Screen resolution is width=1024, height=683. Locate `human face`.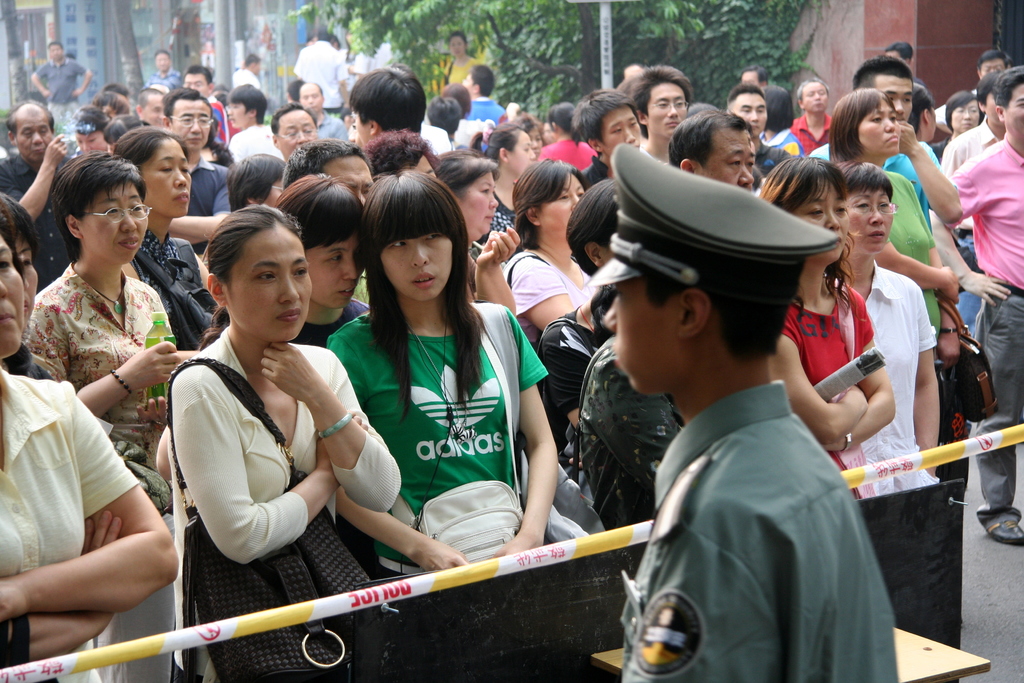
354:110:367:145.
